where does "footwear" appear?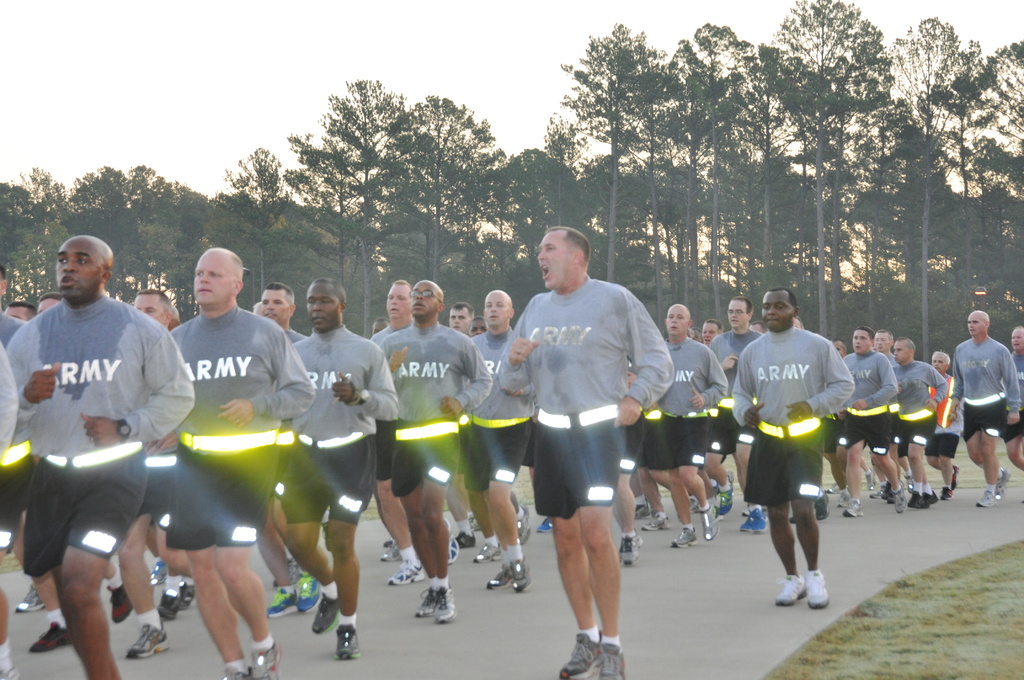
Appears at (273, 560, 297, 585).
